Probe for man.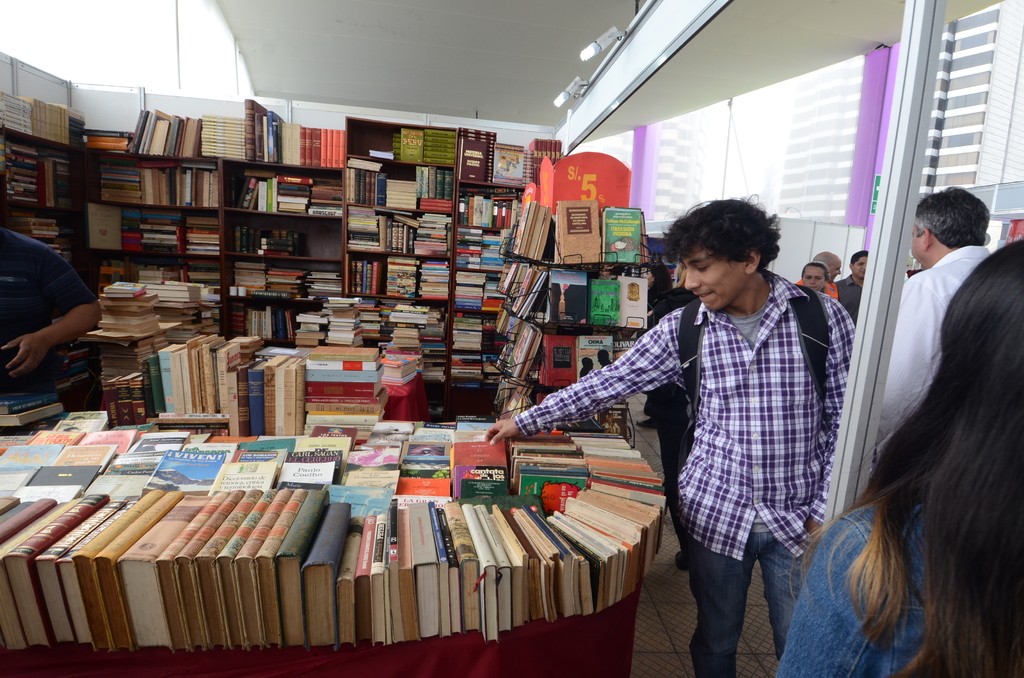
Probe result: <bbox>483, 190, 858, 677</bbox>.
